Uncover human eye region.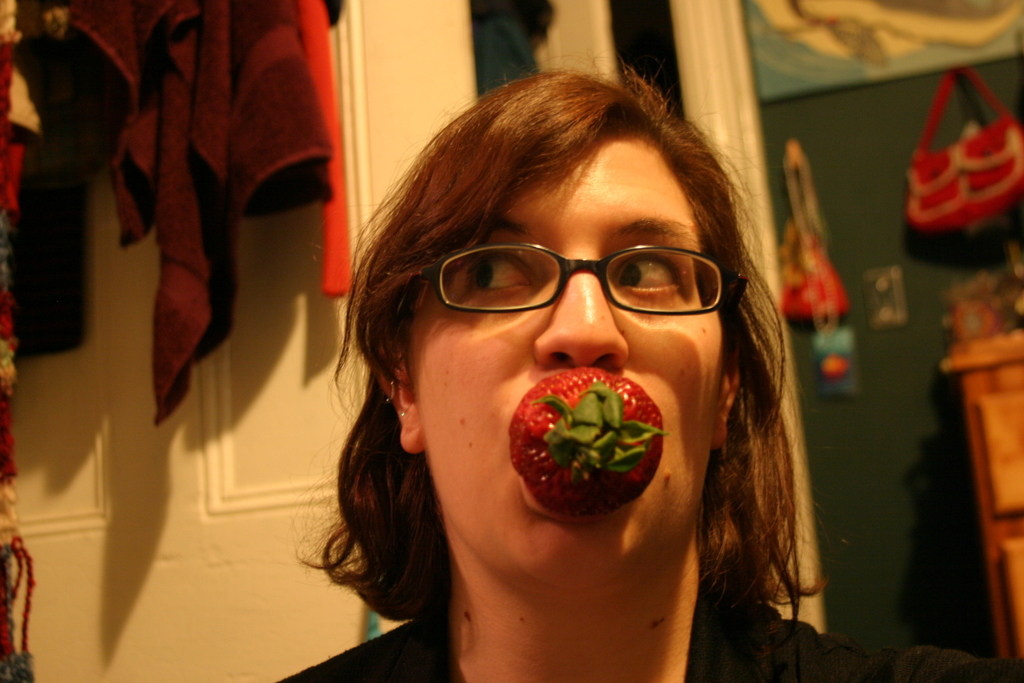
Uncovered: (left=461, top=249, right=537, bottom=297).
